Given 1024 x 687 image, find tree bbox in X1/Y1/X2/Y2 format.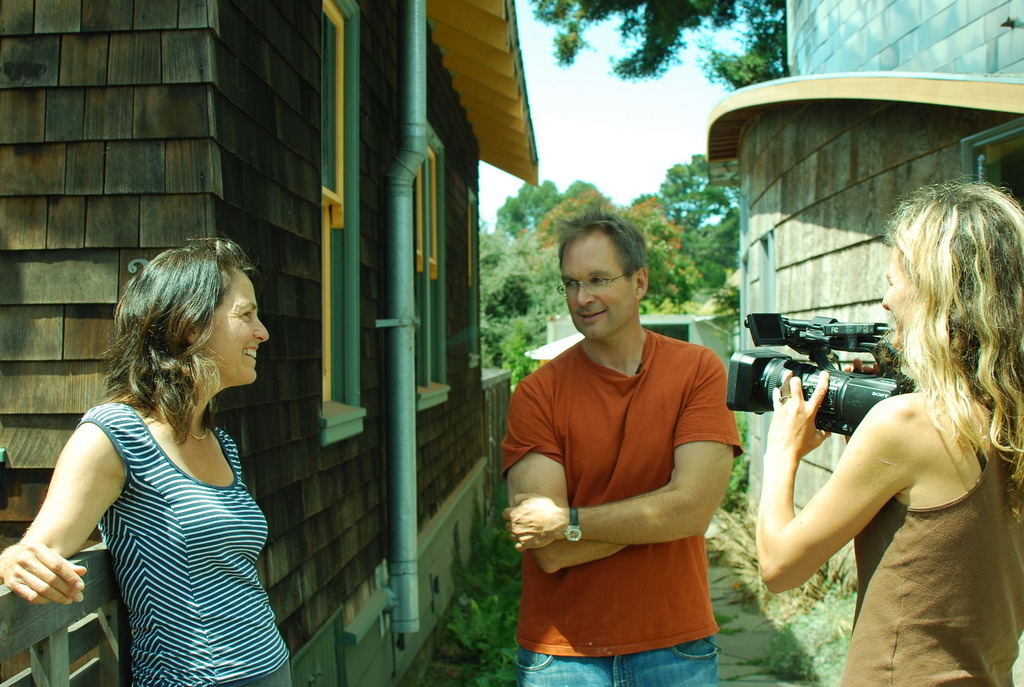
473/217/540/320.
